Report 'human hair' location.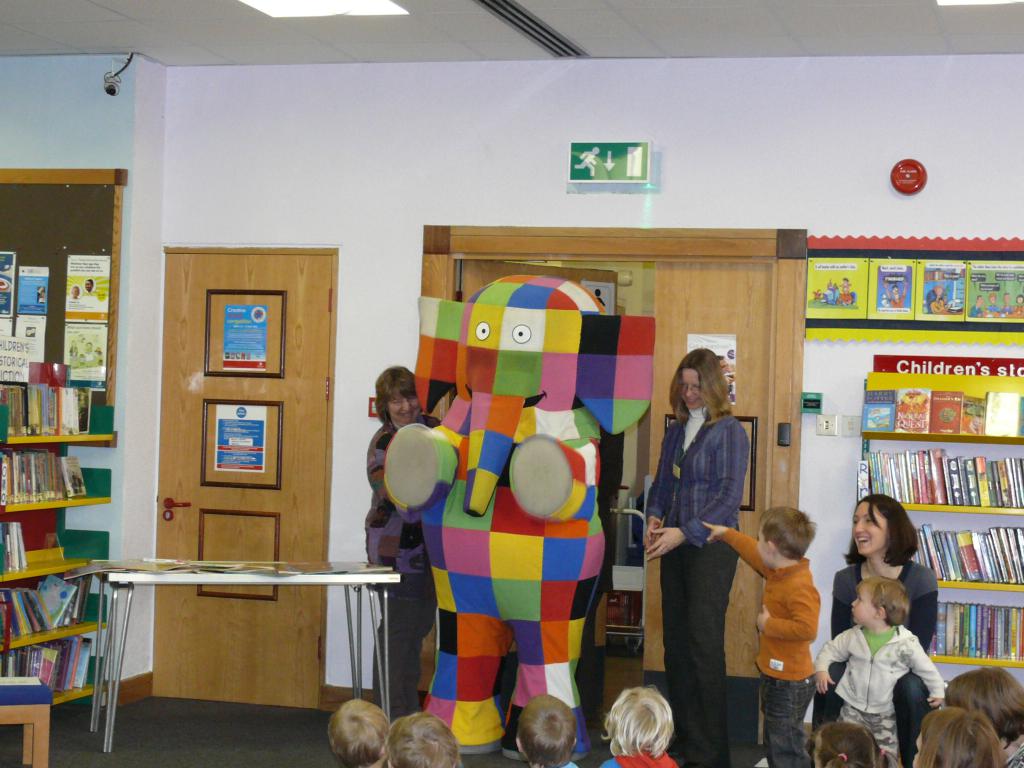
Report: detection(862, 492, 922, 574).
